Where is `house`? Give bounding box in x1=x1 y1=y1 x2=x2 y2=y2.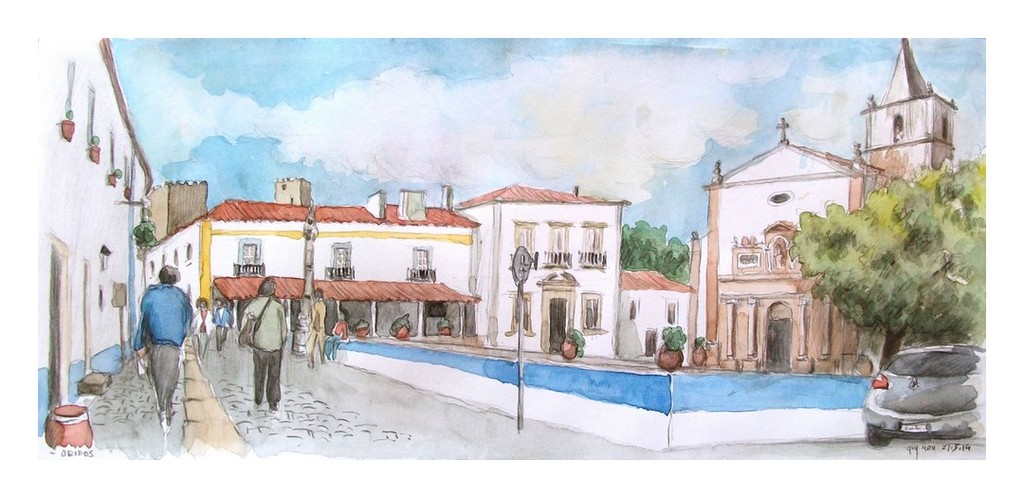
x1=463 y1=187 x2=619 y2=367.
